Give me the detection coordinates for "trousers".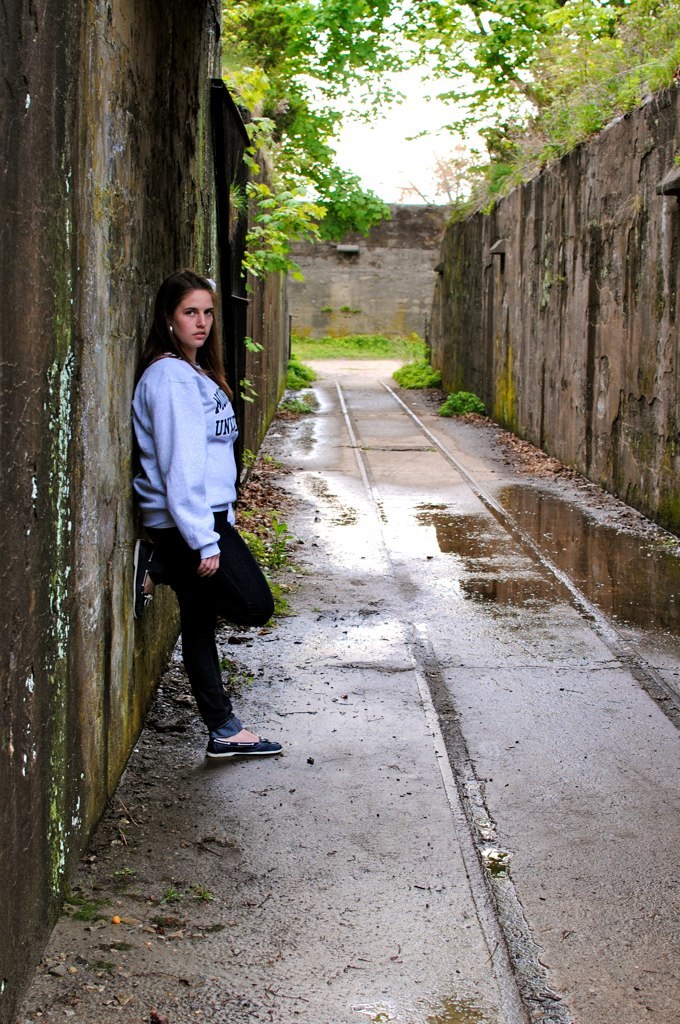
box=[141, 516, 278, 735].
